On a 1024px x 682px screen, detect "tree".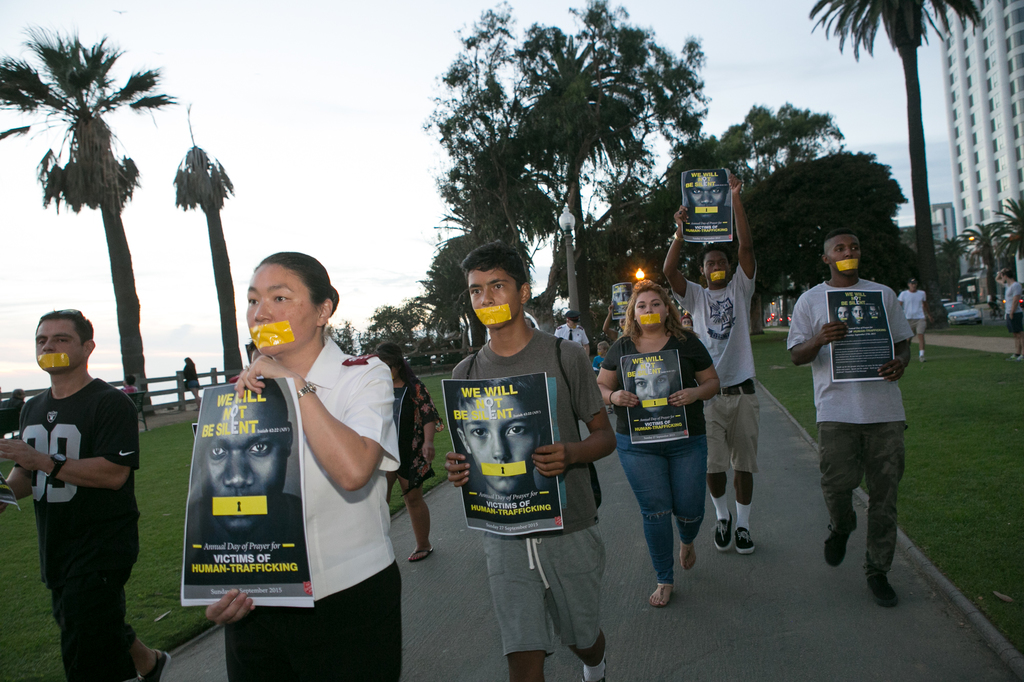
<box>154,109,242,386</box>.
